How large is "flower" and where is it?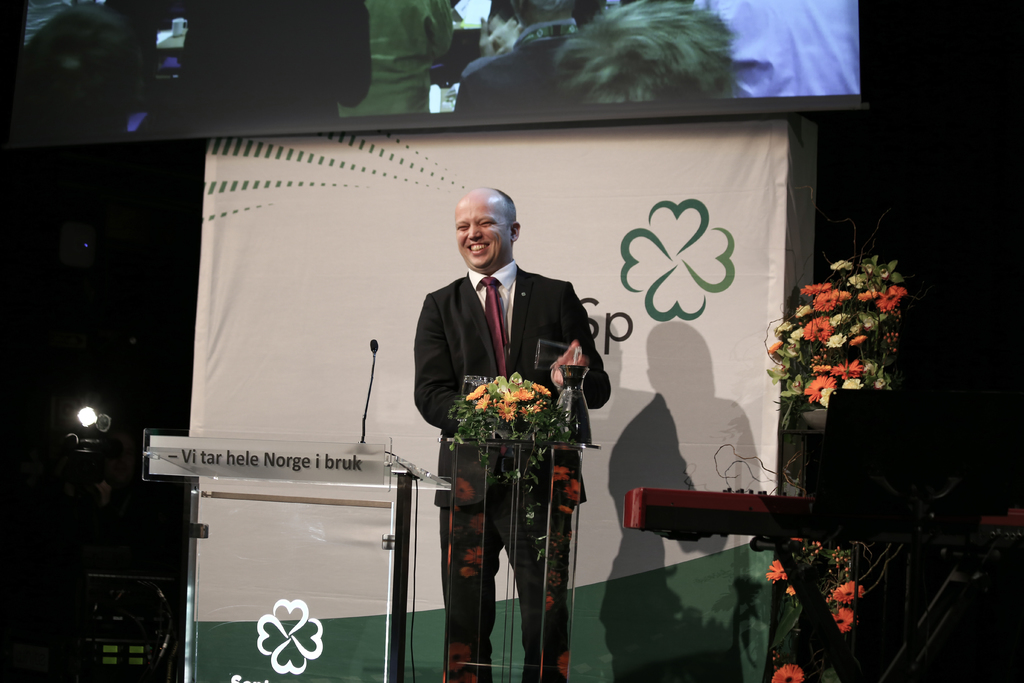
Bounding box: crop(828, 579, 866, 602).
